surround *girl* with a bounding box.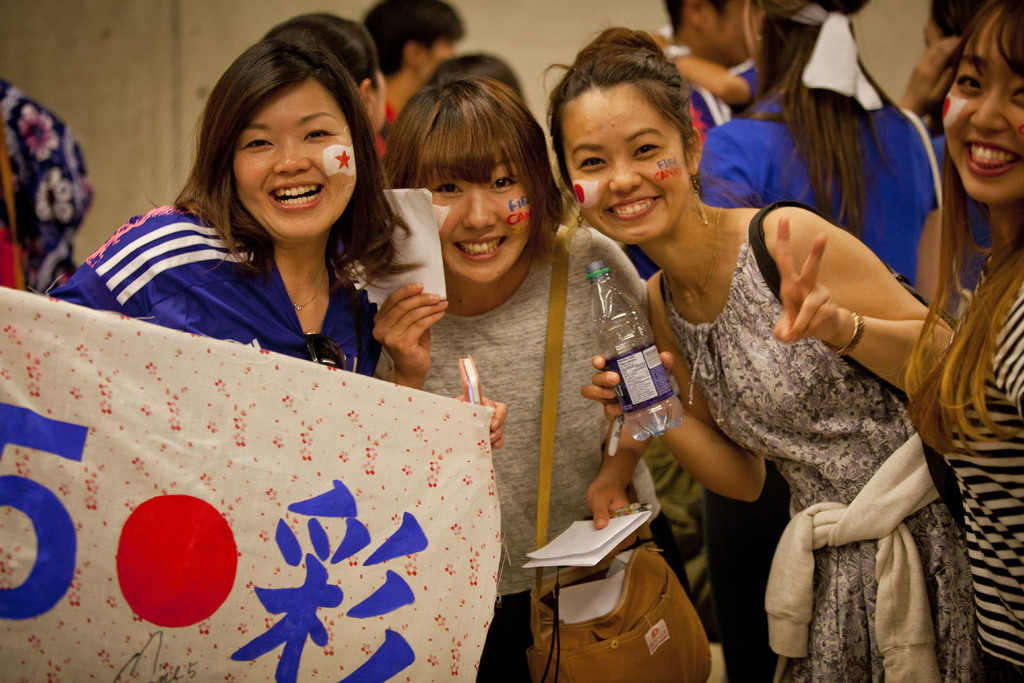
(897, 0, 1023, 682).
